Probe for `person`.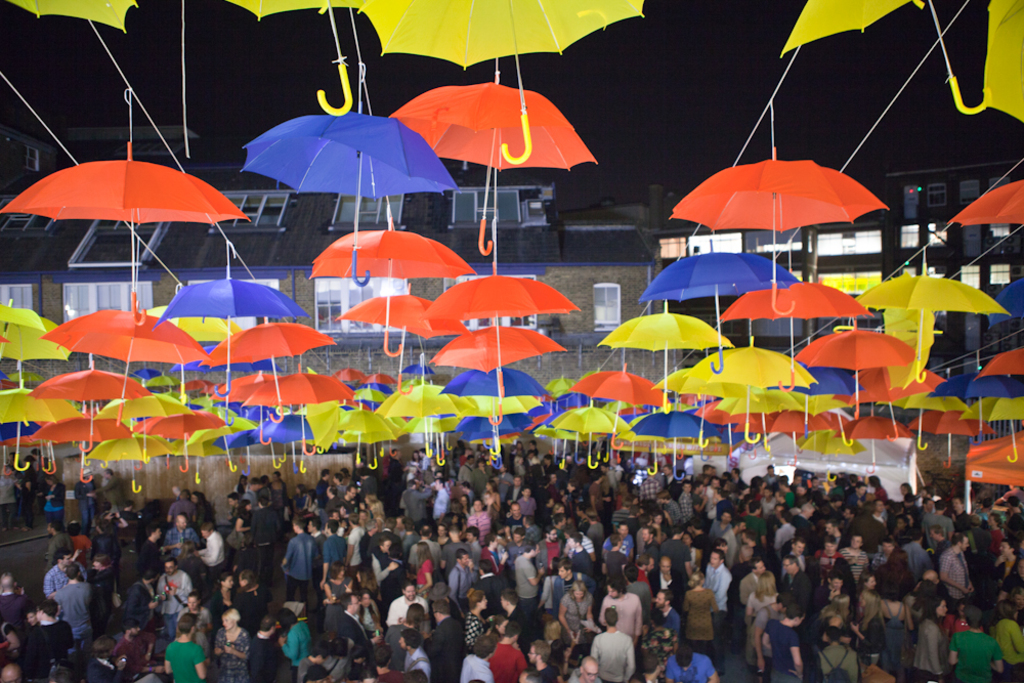
Probe result: (left=32, top=445, right=49, bottom=508).
